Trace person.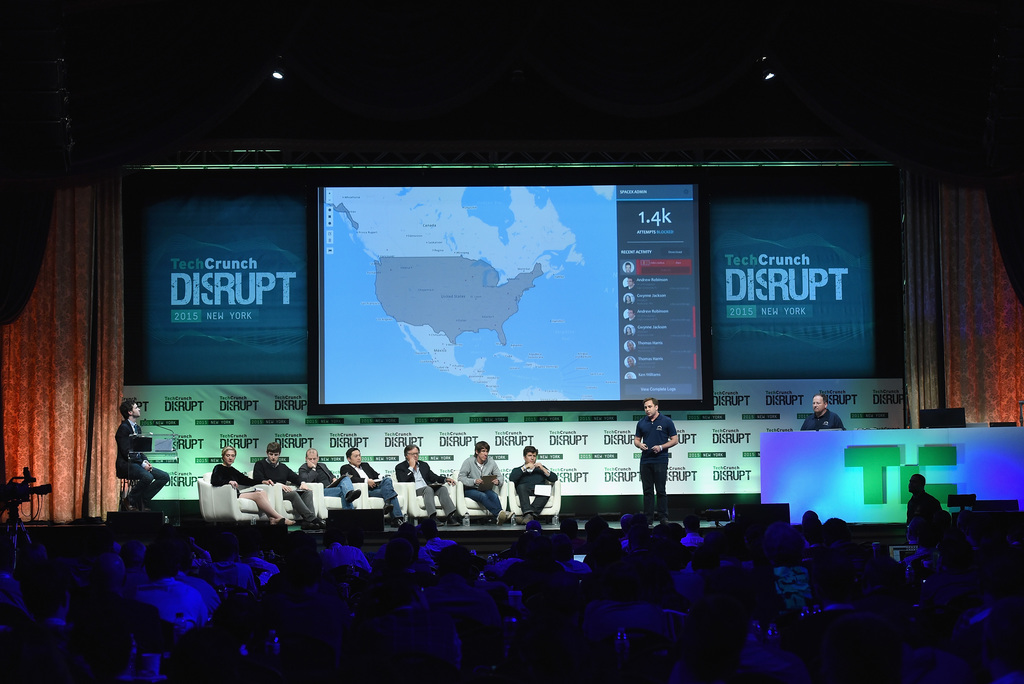
Traced to <bbox>508, 446, 557, 531</bbox>.
